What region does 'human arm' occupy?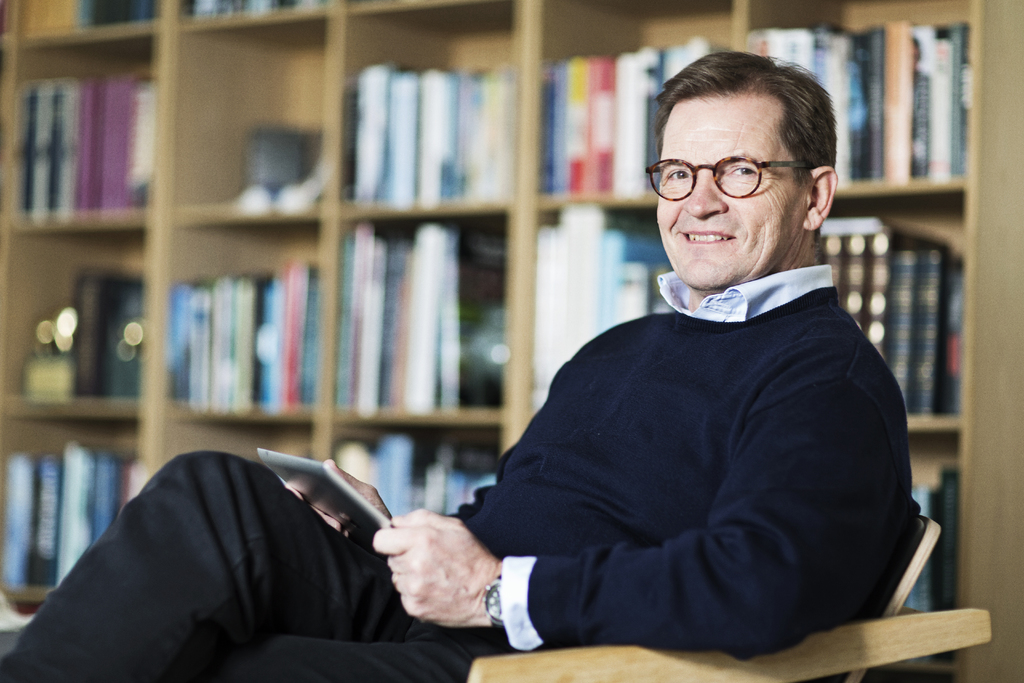
(470,317,877,664).
